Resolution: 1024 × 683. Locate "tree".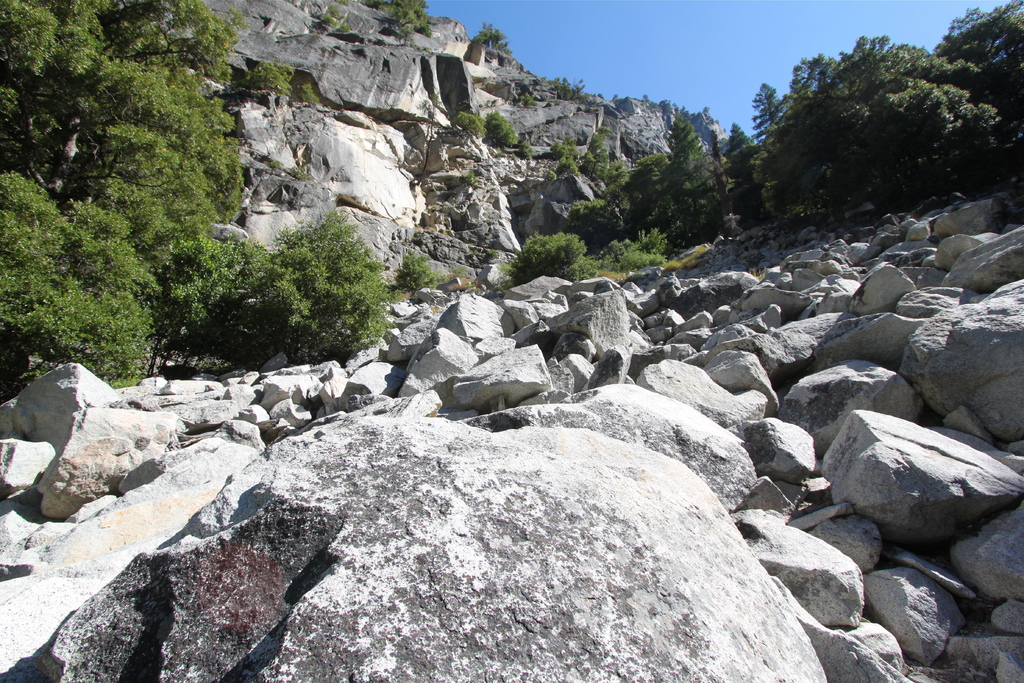
bbox(488, 109, 517, 151).
